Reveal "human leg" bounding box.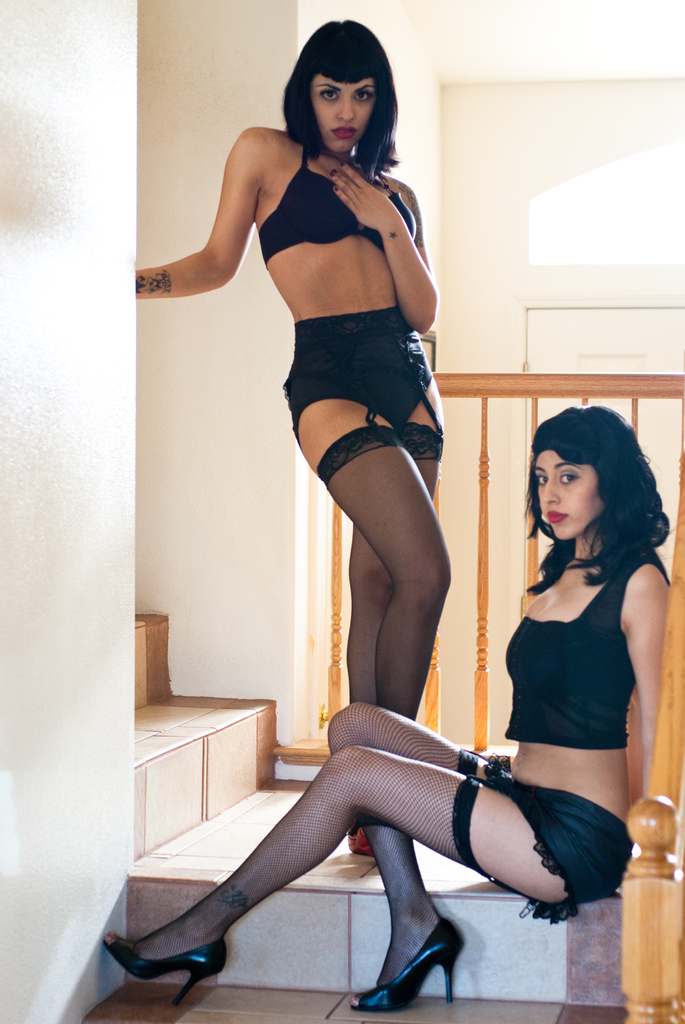
Revealed: left=348, top=305, right=444, bottom=706.
